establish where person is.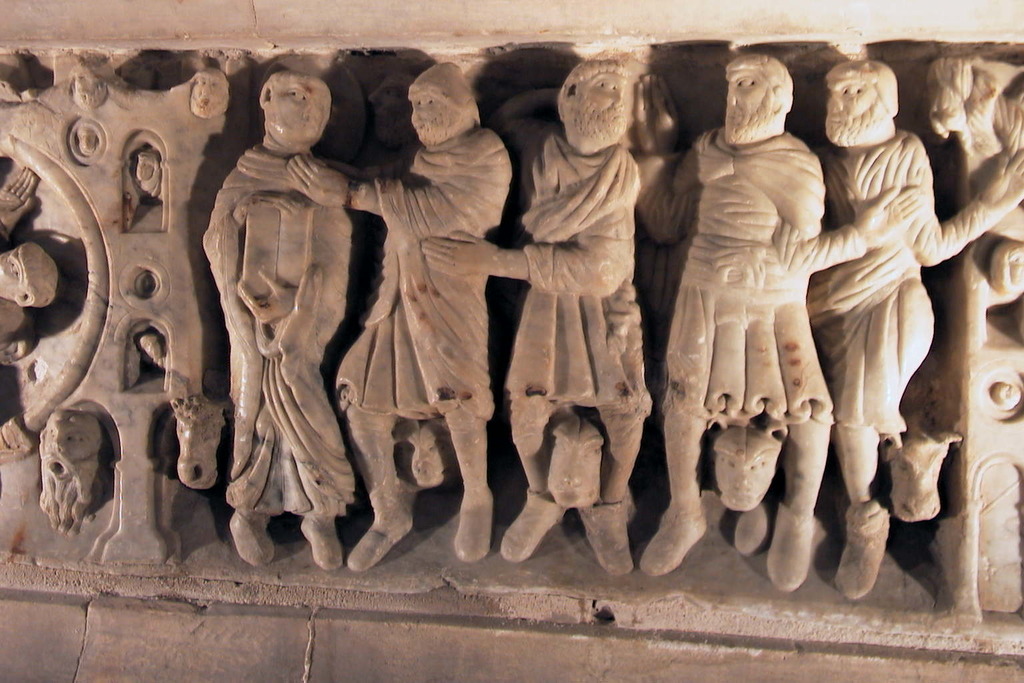
Established at BBox(831, 49, 935, 602).
